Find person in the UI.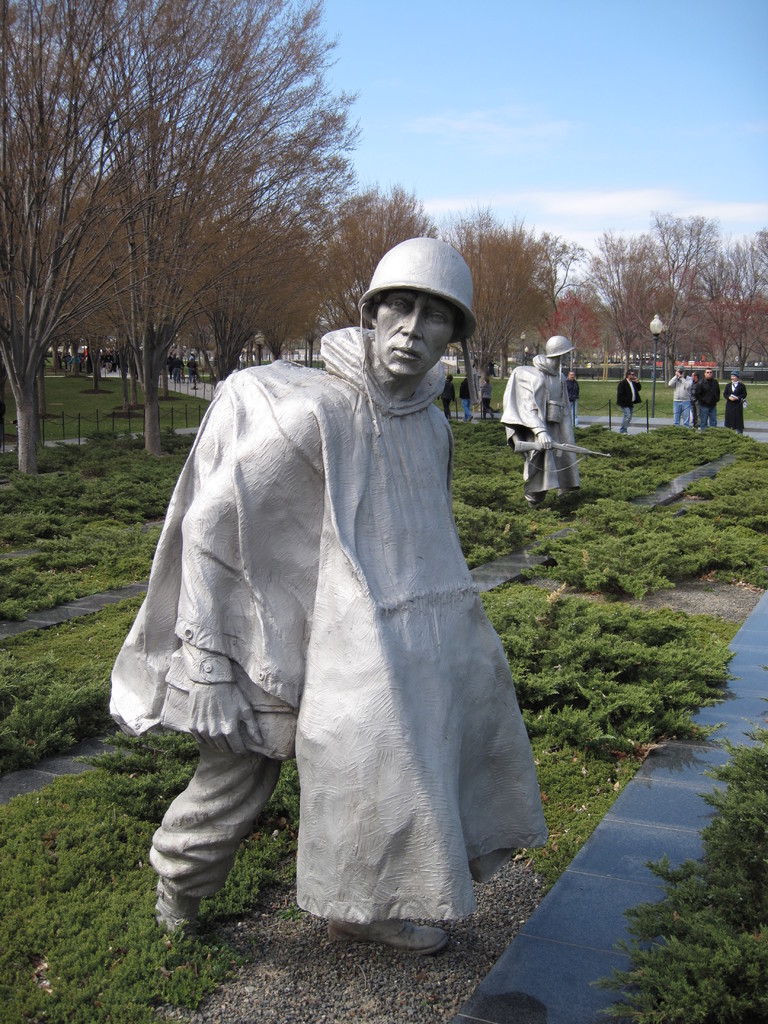
UI element at 148 231 548 963.
